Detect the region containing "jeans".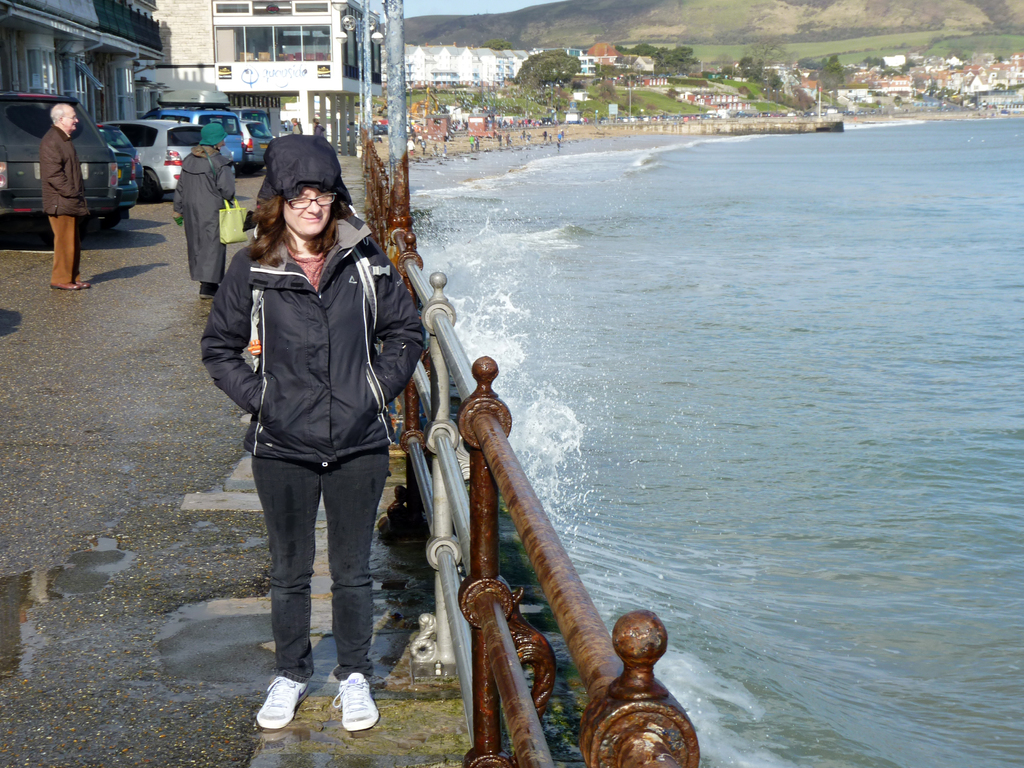
box(39, 212, 88, 285).
